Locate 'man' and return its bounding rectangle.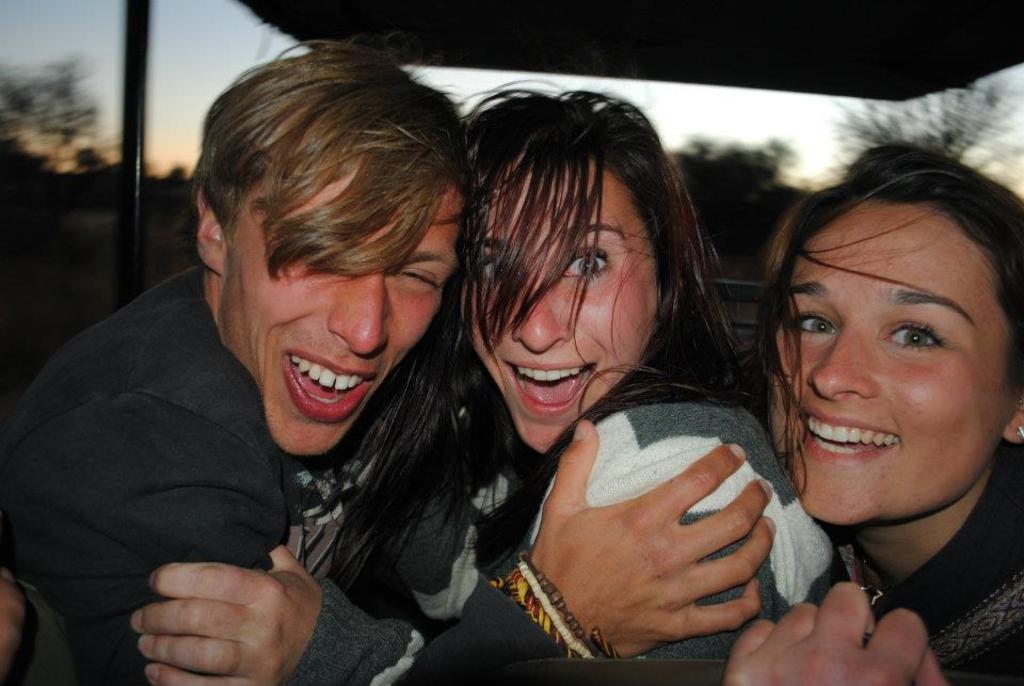
[x1=0, y1=32, x2=474, y2=685].
